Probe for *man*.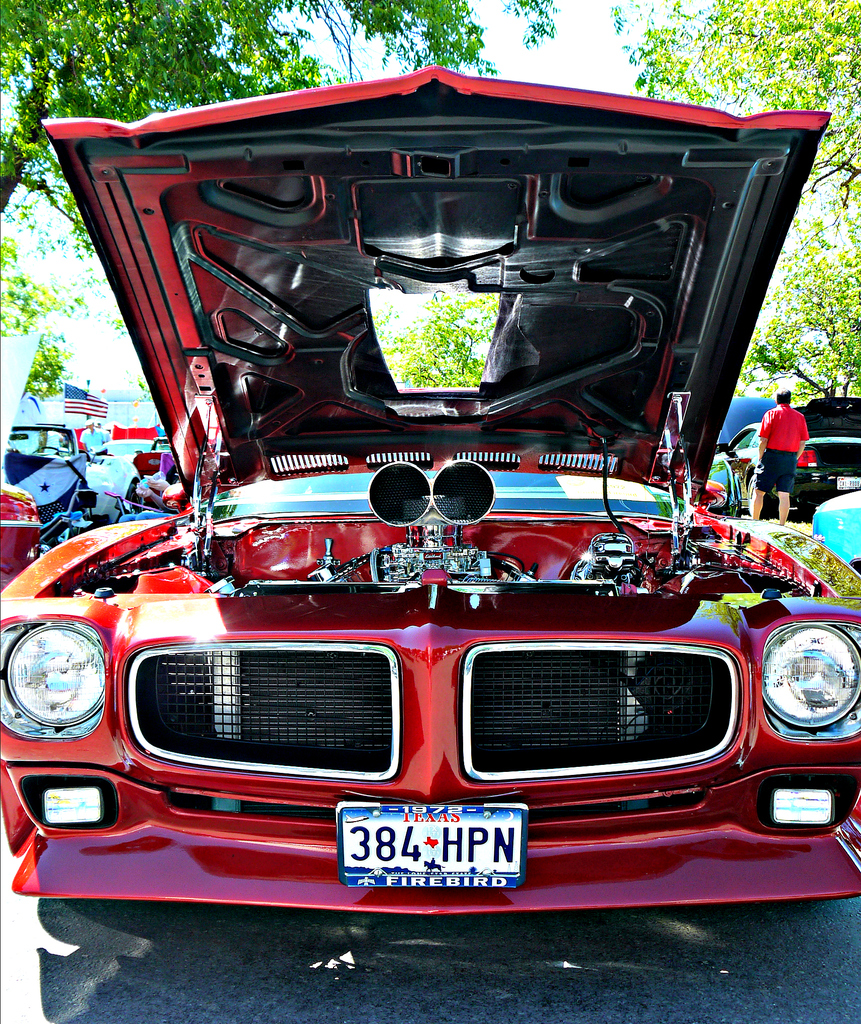
Probe result: [753, 388, 810, 520].
